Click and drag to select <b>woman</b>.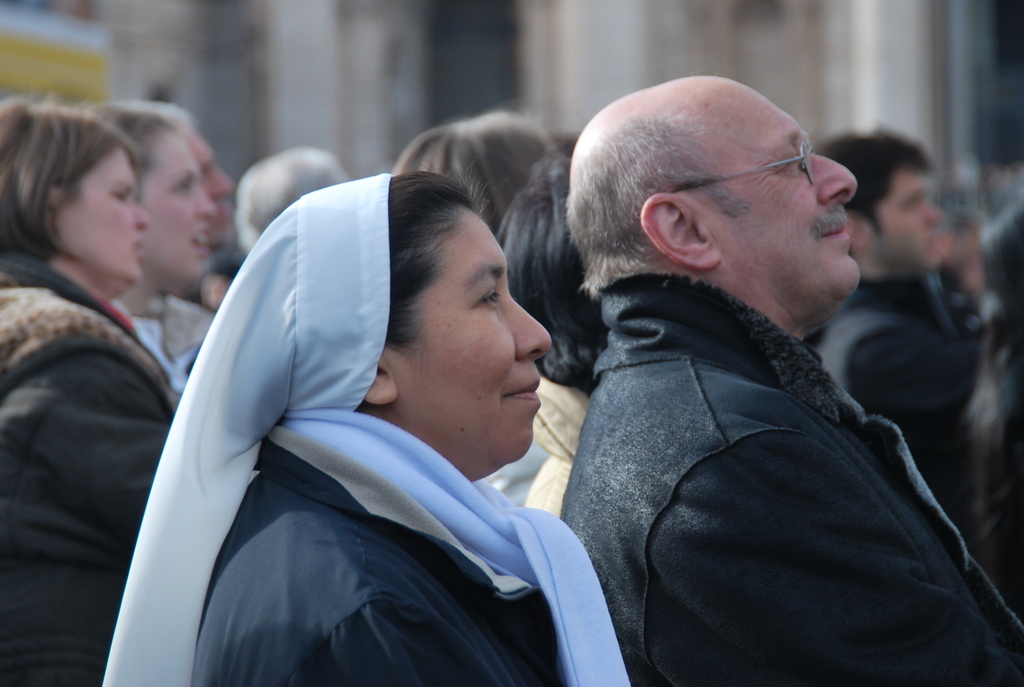
Selection: 108 171 632 686.
